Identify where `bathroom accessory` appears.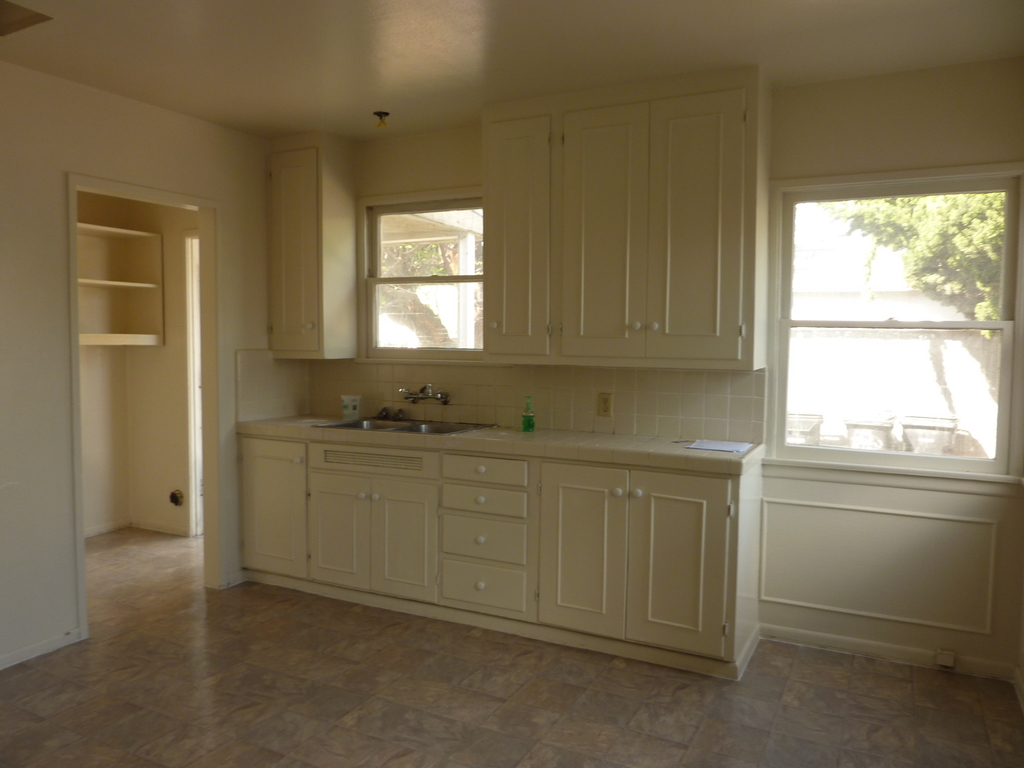
Appears at bbox(396, 379, 451, 410).
